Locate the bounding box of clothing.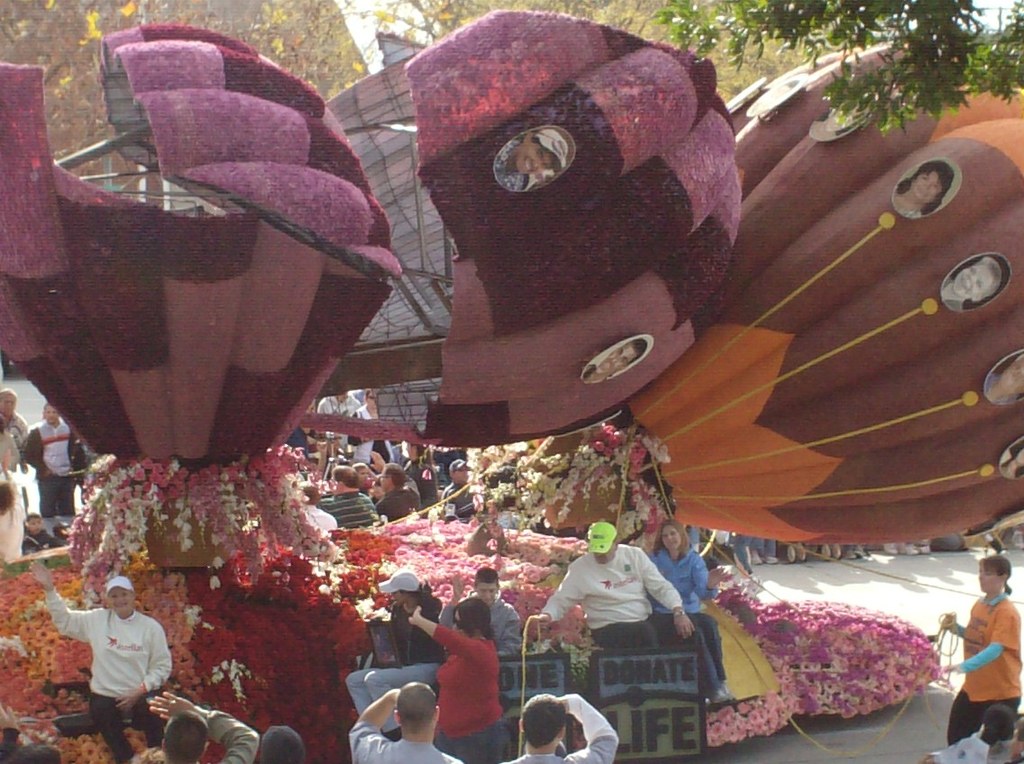
Bounding box: [x1=541, y1=547, x2=709, y2=702].
